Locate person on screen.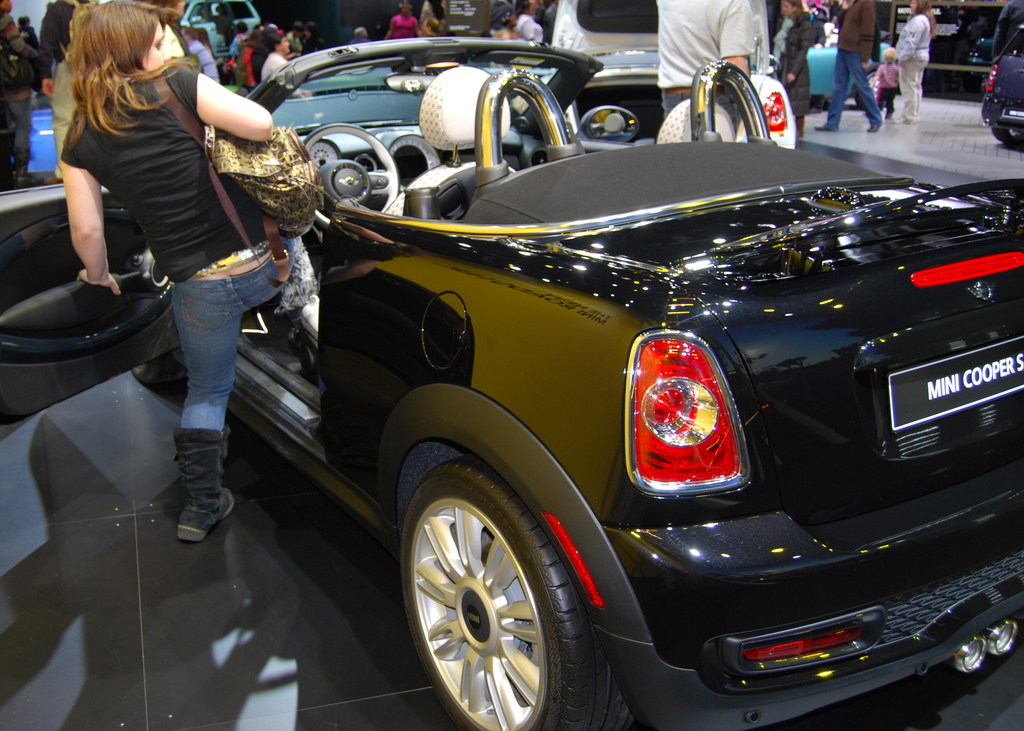
On screen at 51, 0, 294, 514.
